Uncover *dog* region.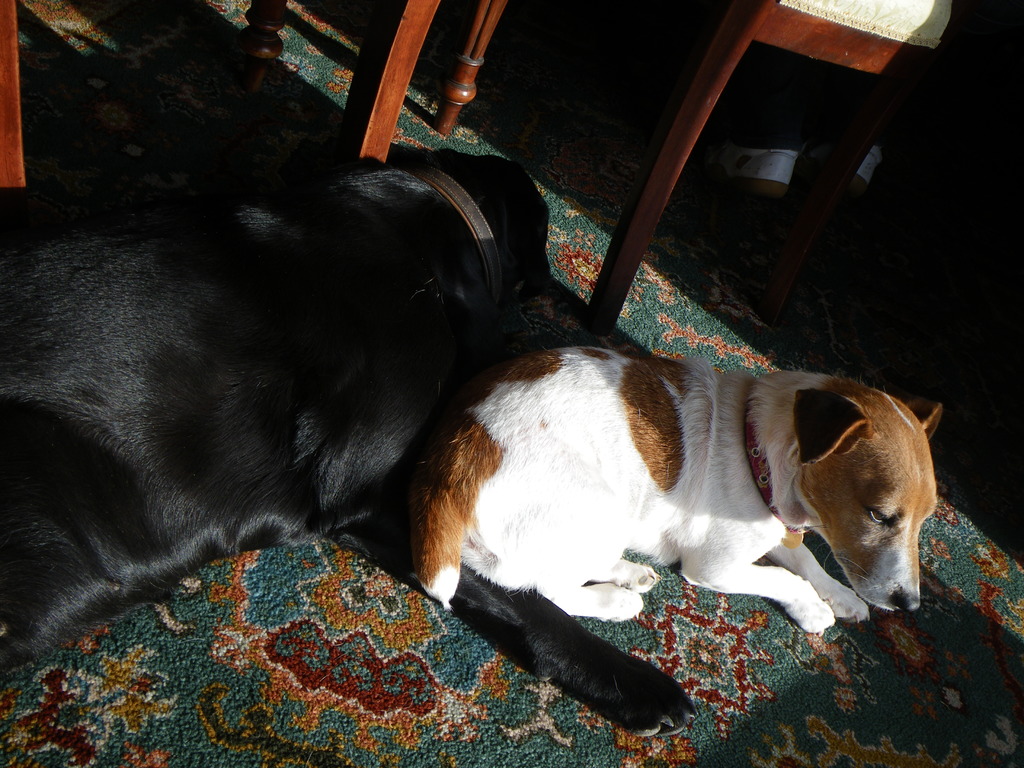
Uncovered: detection(416, 343, 936, 628).
